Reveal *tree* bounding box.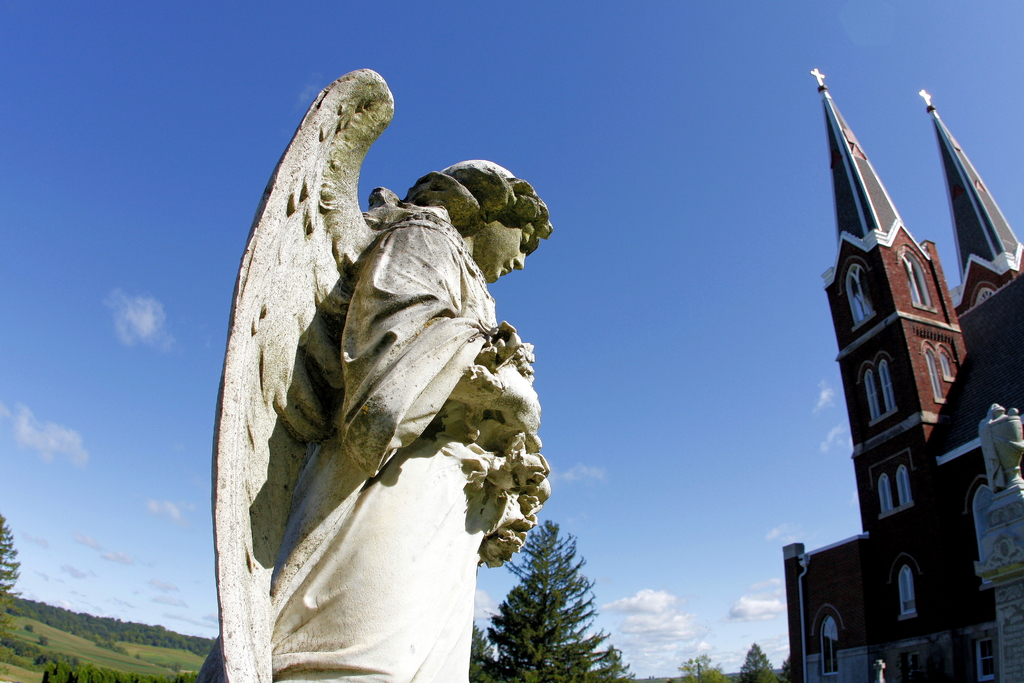
Revealed: locate(675, 655, 729, 682).
